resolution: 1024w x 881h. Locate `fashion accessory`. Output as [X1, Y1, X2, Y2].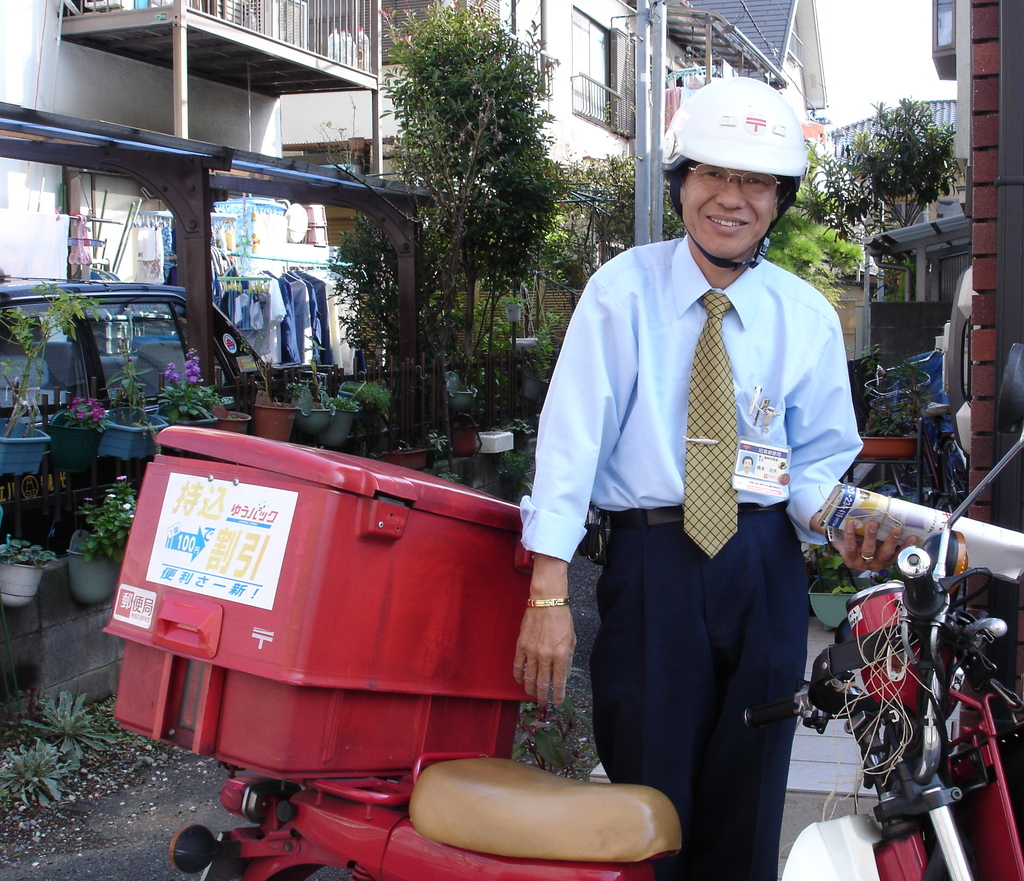
[859, 554, 879, 563].
